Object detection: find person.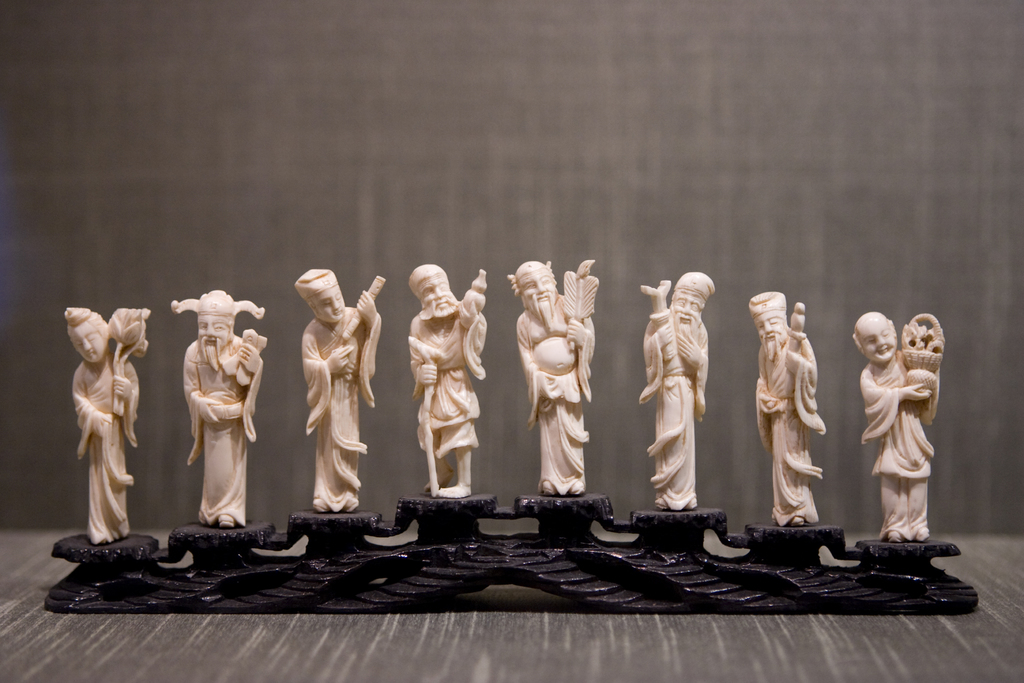
bbox=[406, 261, 492, 499].
